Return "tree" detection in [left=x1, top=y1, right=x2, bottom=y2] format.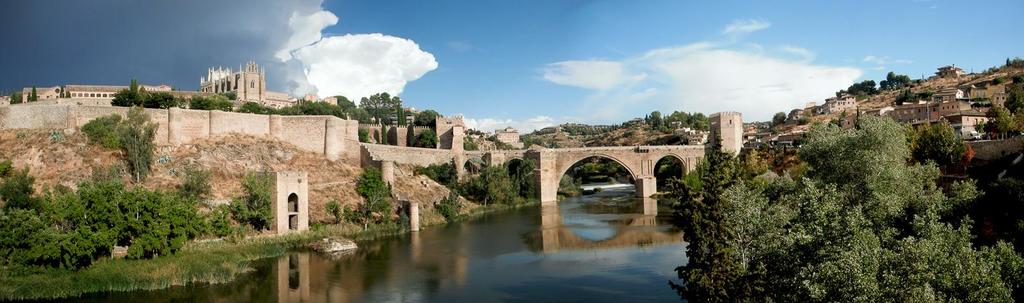
[left=1002, top=83, right=1023, bottom=130].
